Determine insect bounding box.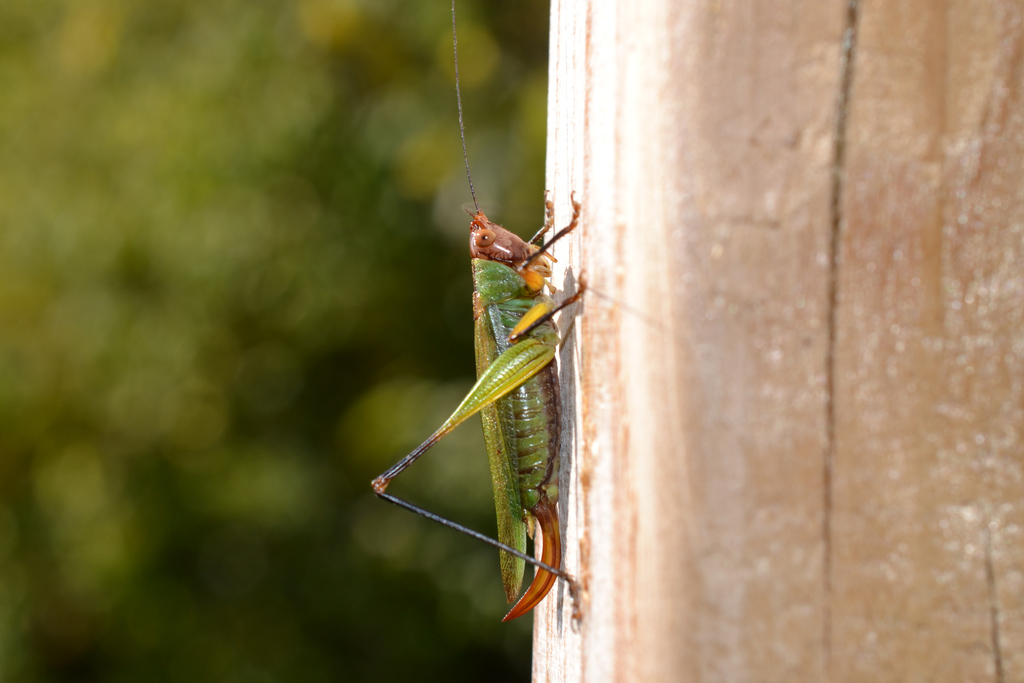
Determined: pyautogui.locateOnScreen(364, 0, 588, 627).
